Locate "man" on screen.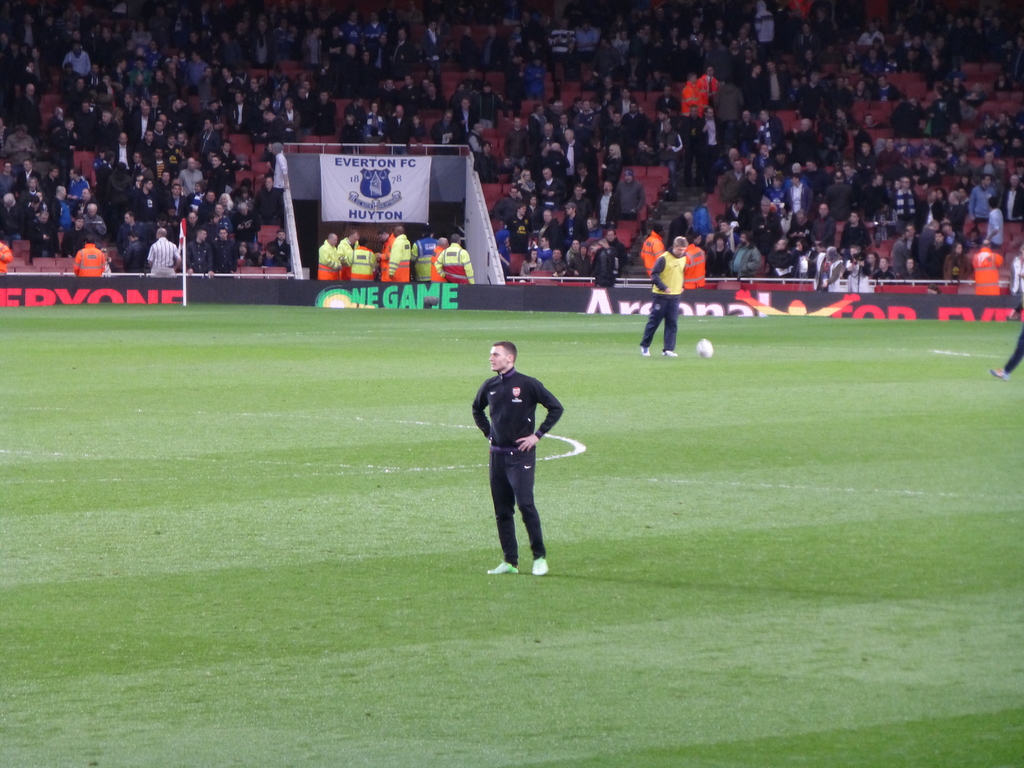
On screen at 149,227,179,279.
